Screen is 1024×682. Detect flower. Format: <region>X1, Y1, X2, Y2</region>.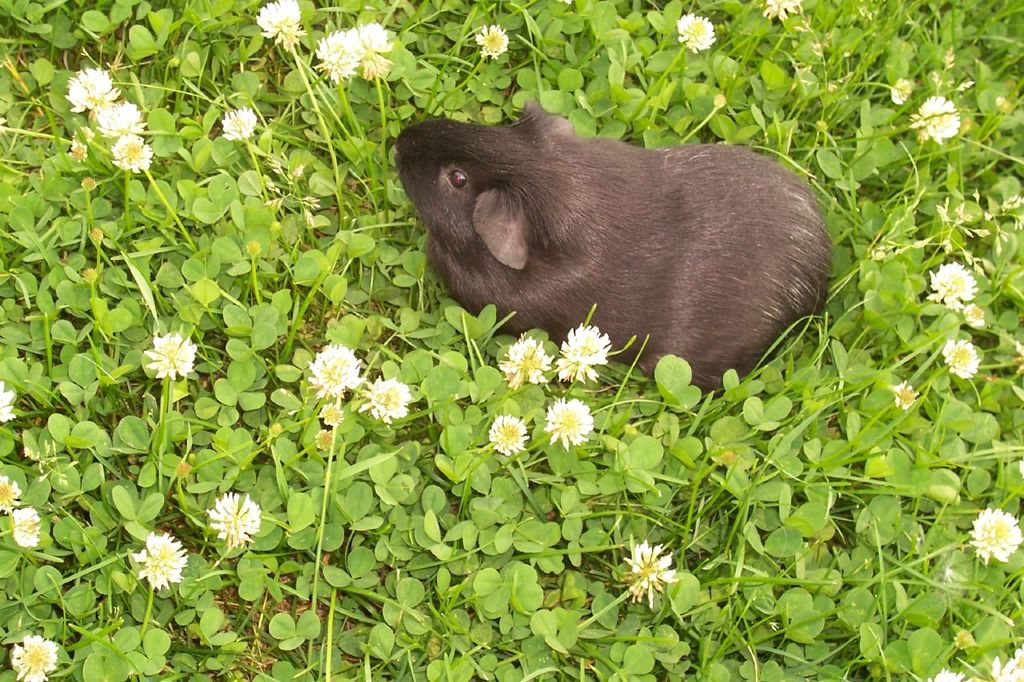
<region>915, 99, 963, 146</region>.
